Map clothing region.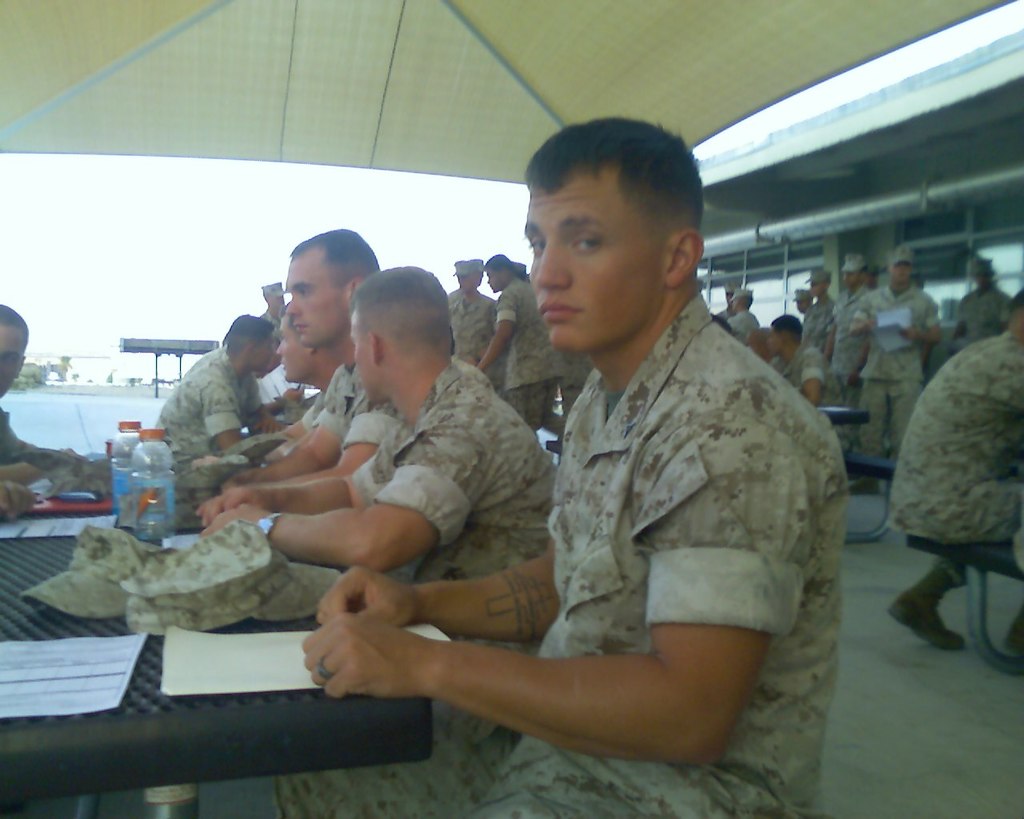
Mapped to 285, 358, 559, 818.
